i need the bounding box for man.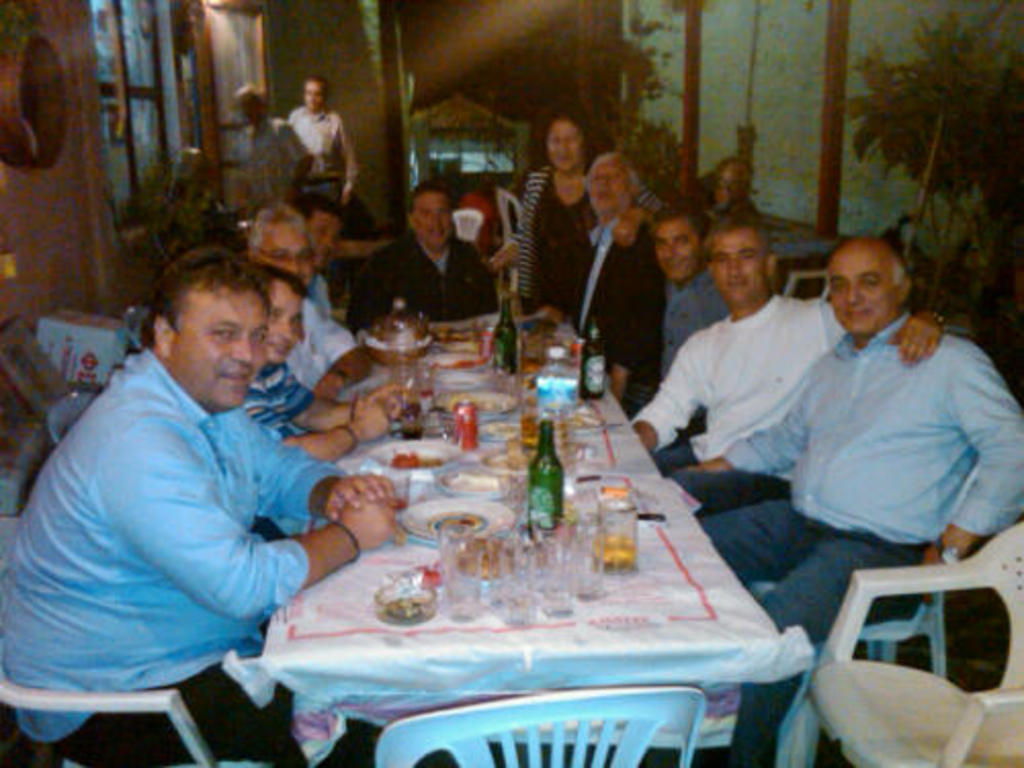
Here it is: Rect(313, 205, 356, 381).
